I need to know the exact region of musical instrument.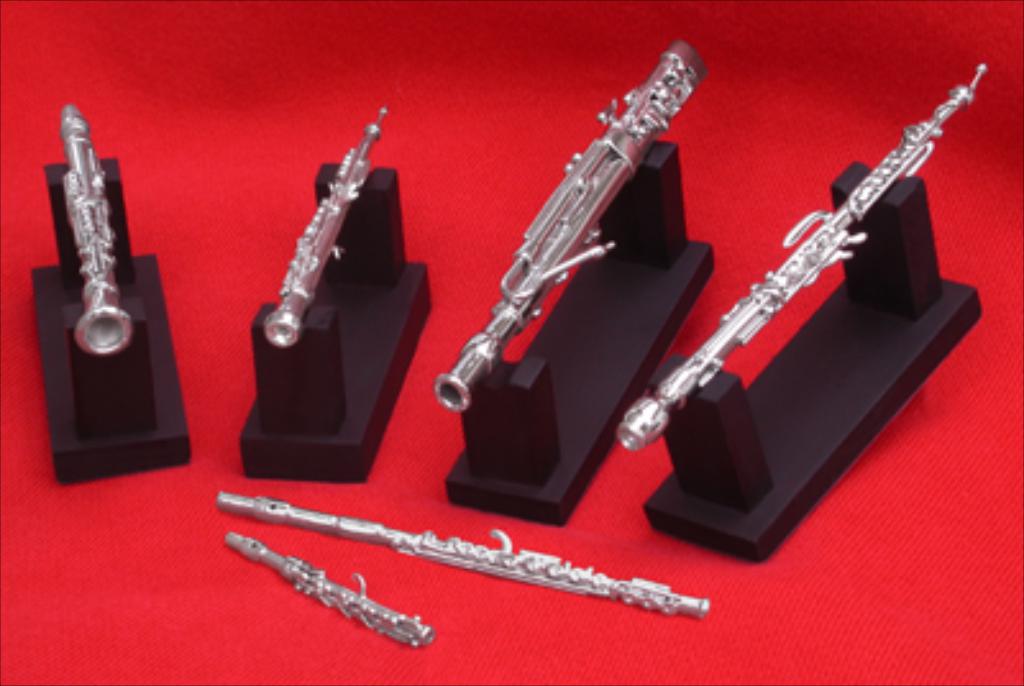
Region: x1=433, y1=36, x2=709, y2=415.
